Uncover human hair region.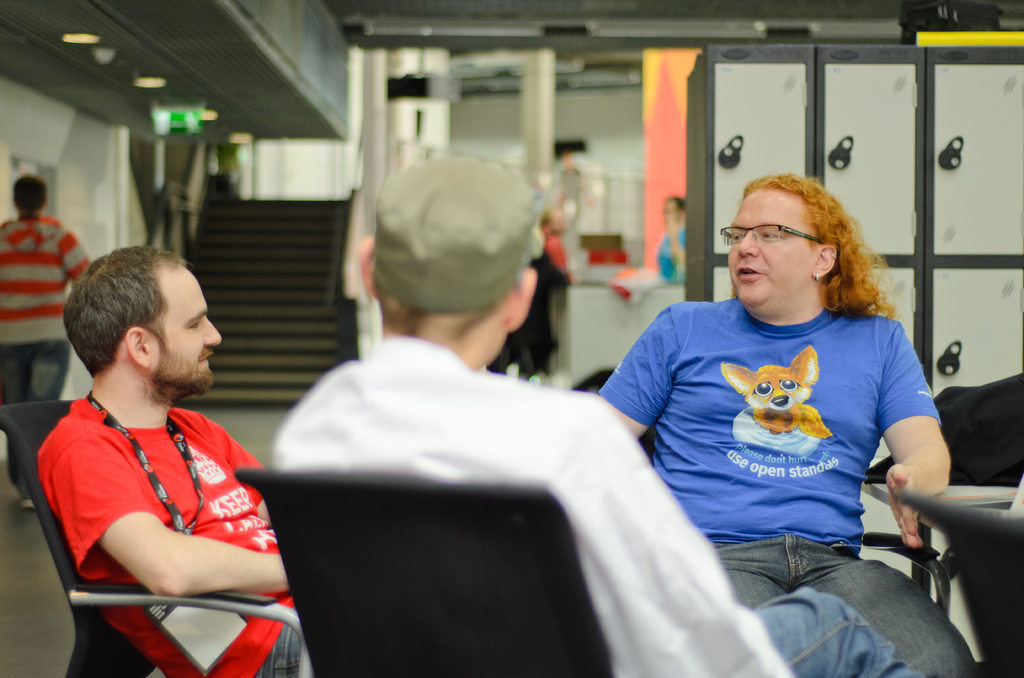
Uncovered: box=[741, 157, 899, 321].
